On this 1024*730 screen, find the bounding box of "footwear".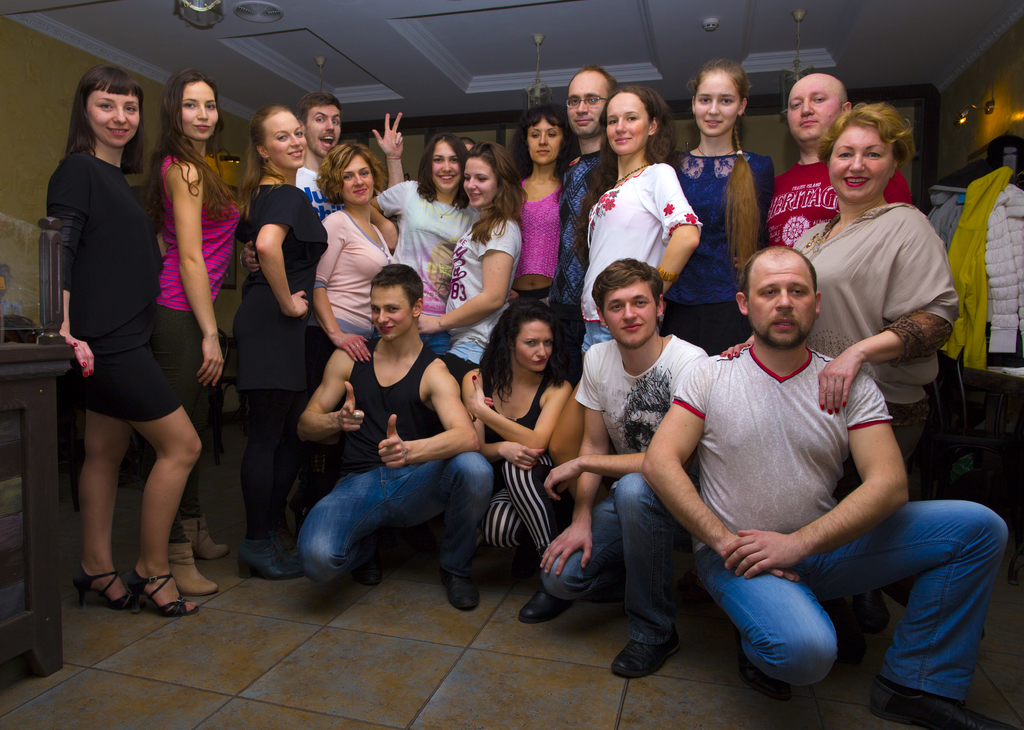
Bounding box: 171 542 216 596.
